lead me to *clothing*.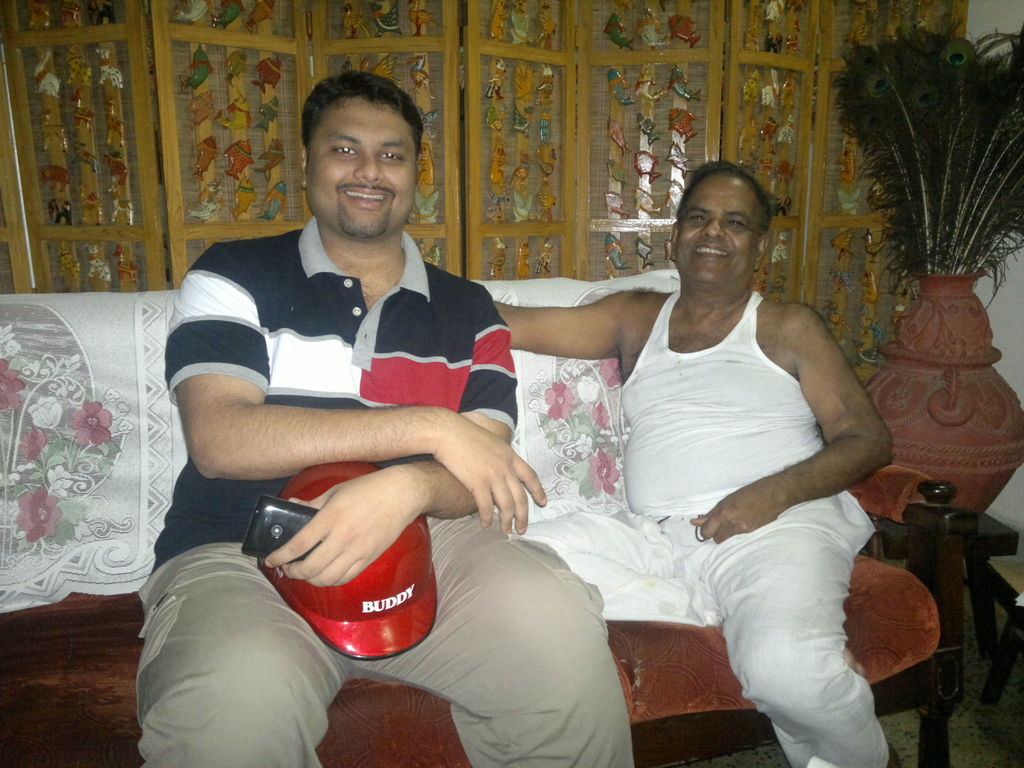
Lead to BBox(310, 95, 419, 240).
